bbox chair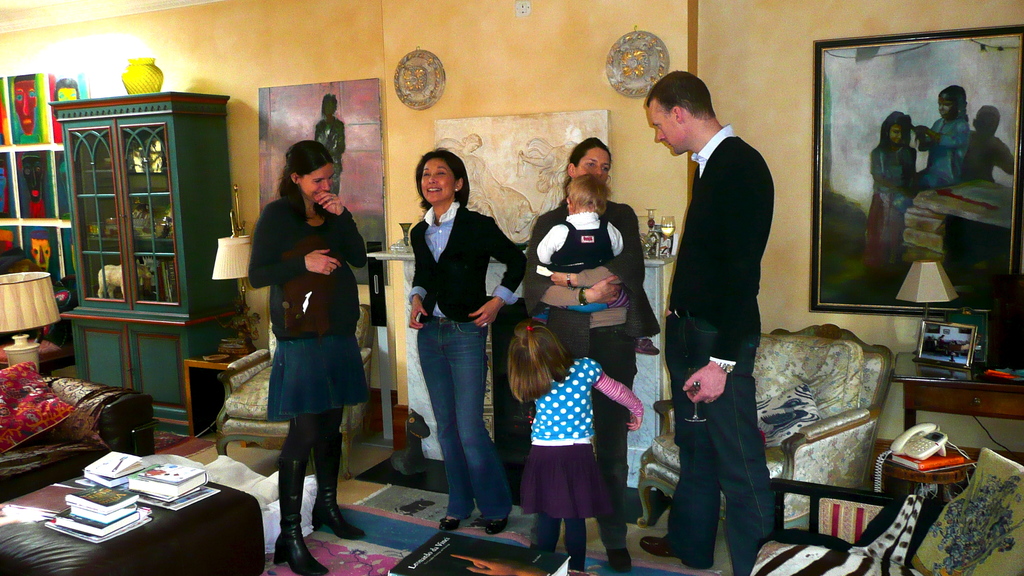
[749,447,1023,575]
